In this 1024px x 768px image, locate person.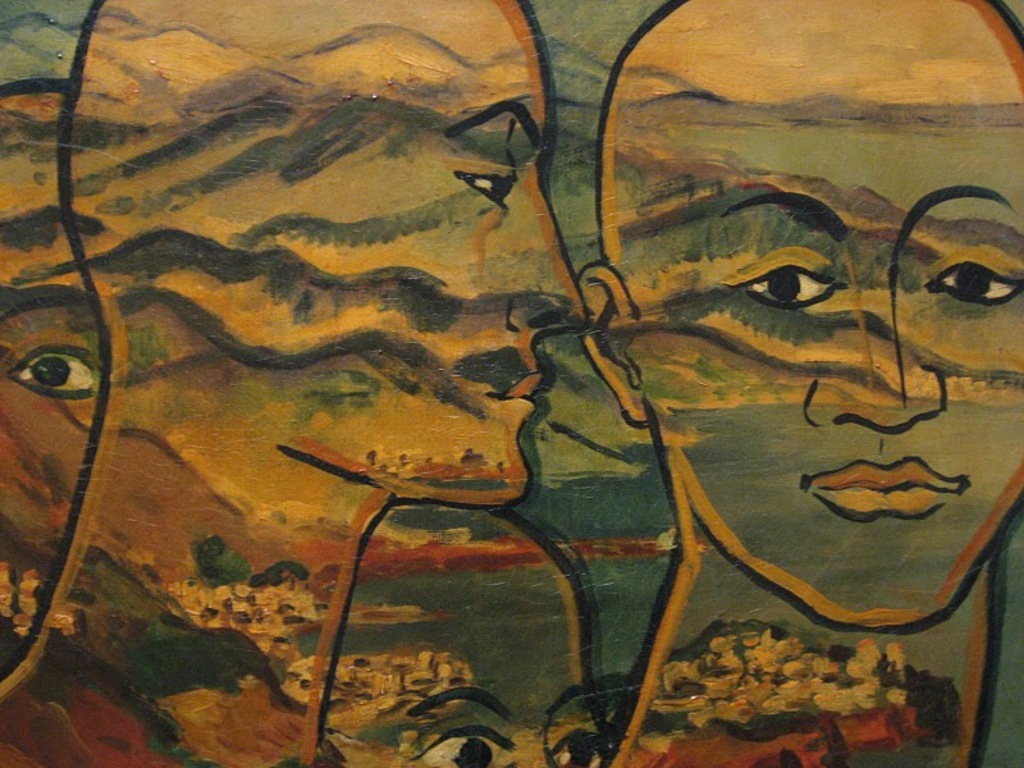
Bounding box: rect(0, 76, 109, 678).
